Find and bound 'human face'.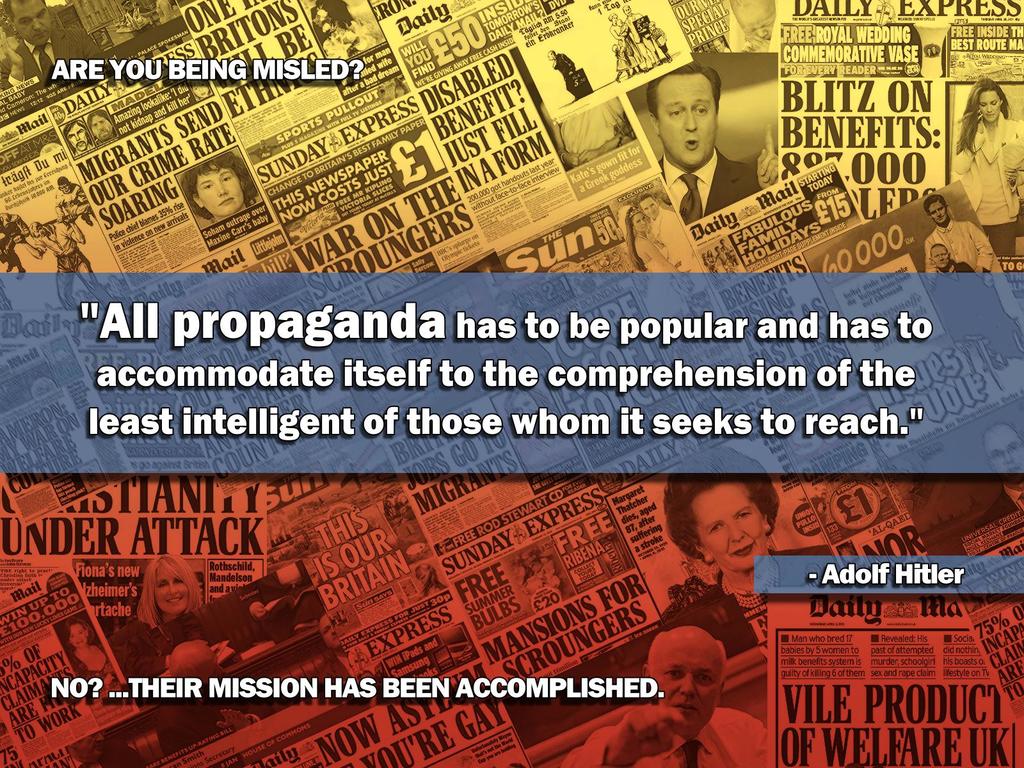
Bound: detection(194, 166, 242, 214).
